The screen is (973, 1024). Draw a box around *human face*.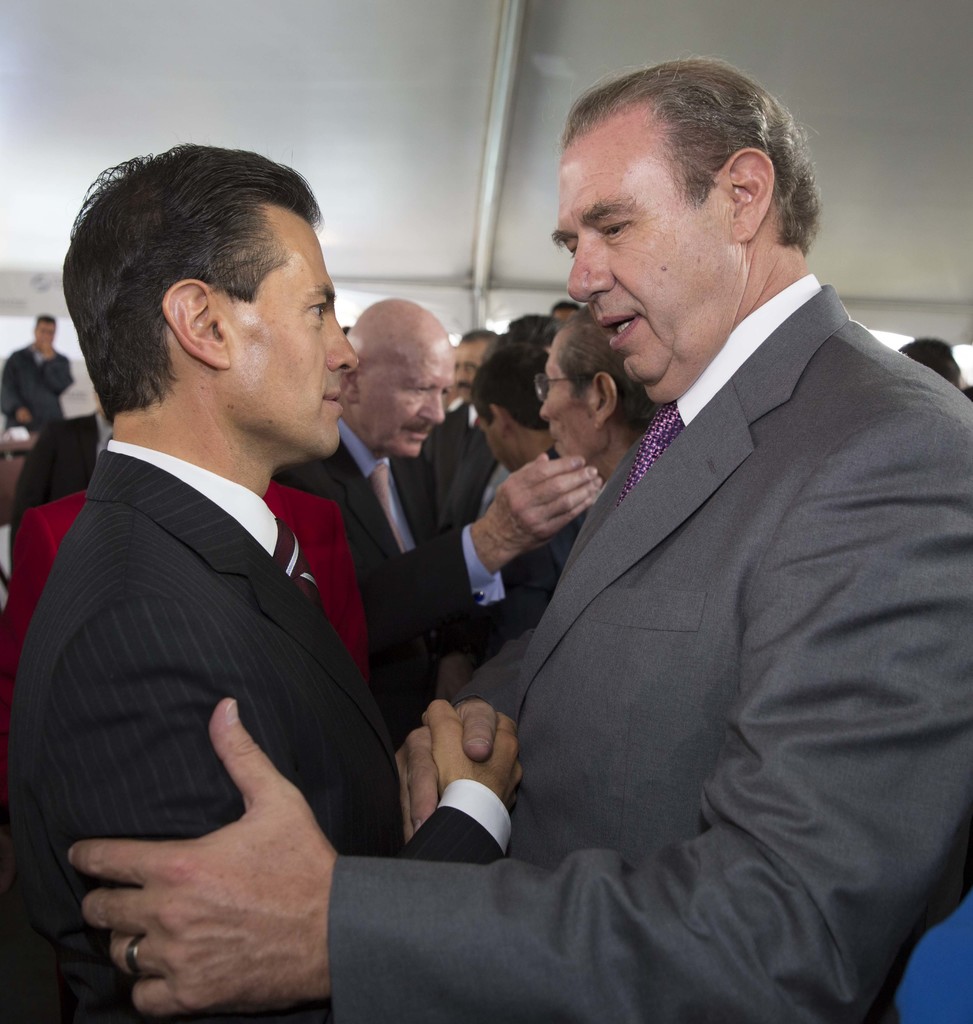
<bbox>214, 211, 353, 452</bbox>.
